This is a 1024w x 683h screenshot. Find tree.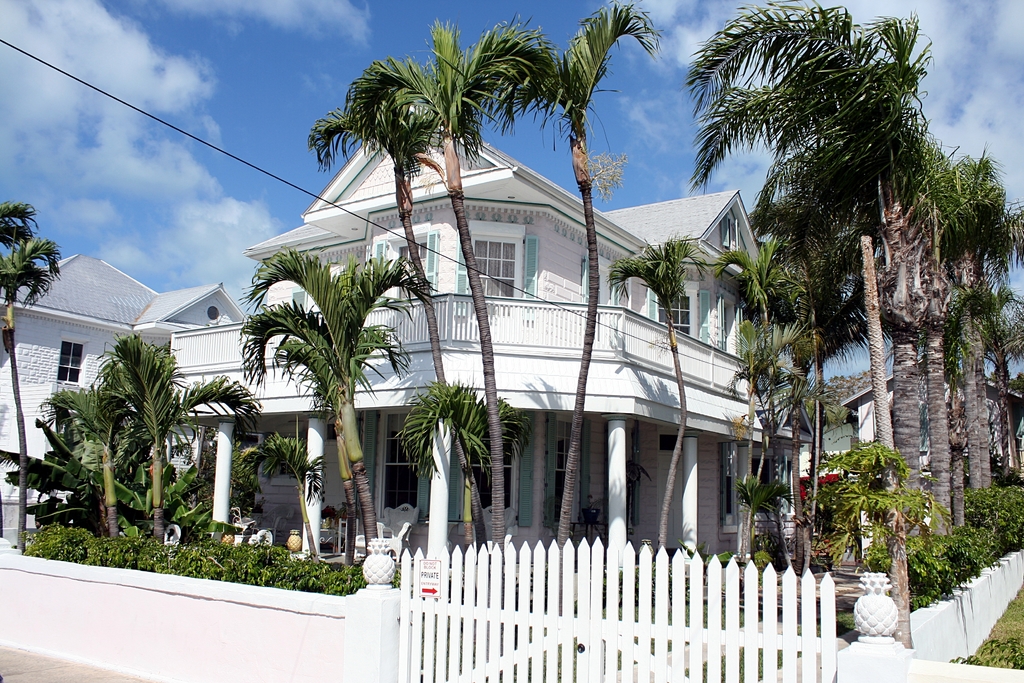
Bounding box: pyautogui.locateOnScreen(981, 283, 1023, 482).
